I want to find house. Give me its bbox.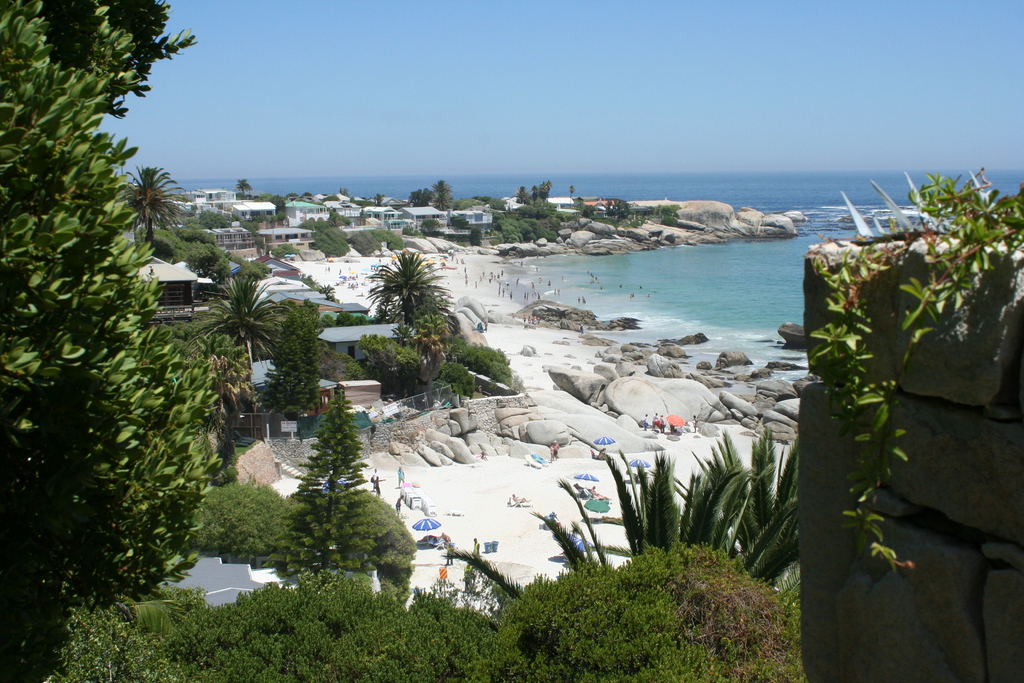
<region>228, 197, 278, 218</region>.
